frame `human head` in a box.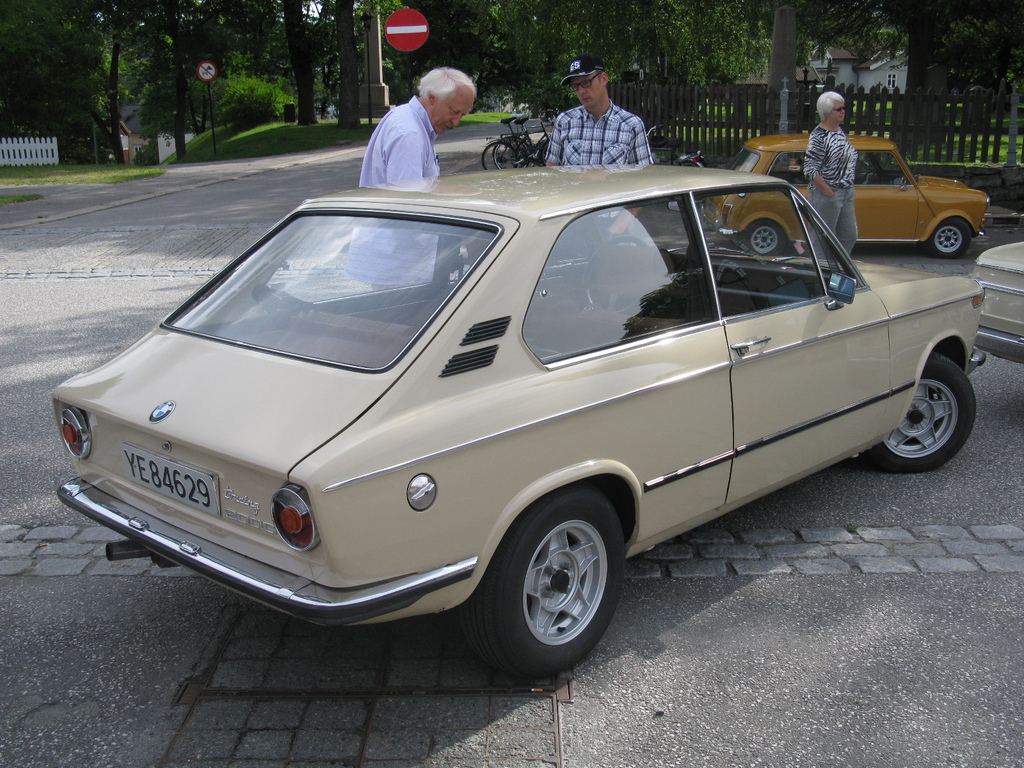
<box>816,91,845,125</box>.
